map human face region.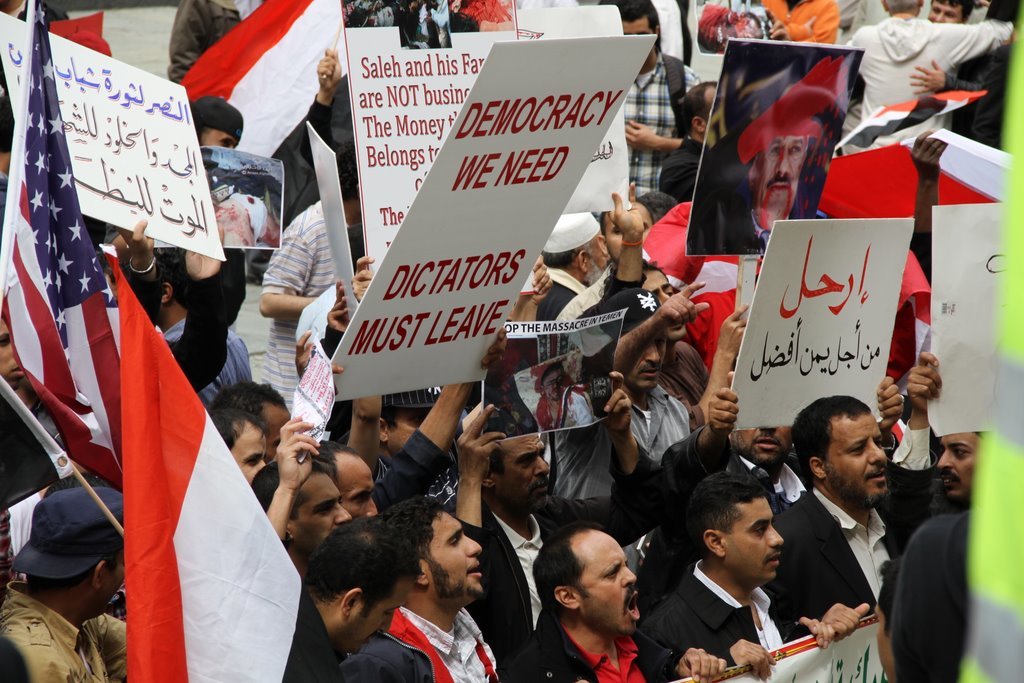
Mapped to [581, 527, 639, 632].
